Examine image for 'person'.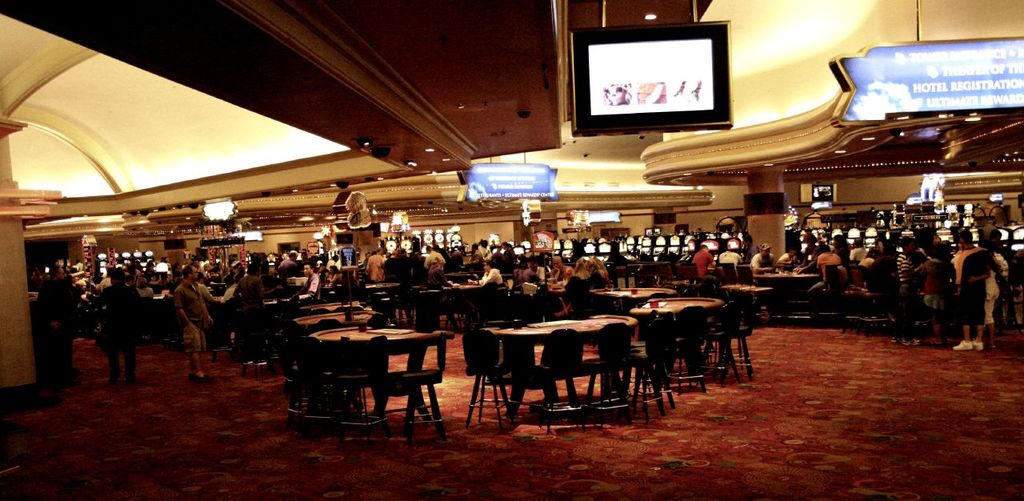
Examination result: detection(103, 263, 141, 388).
